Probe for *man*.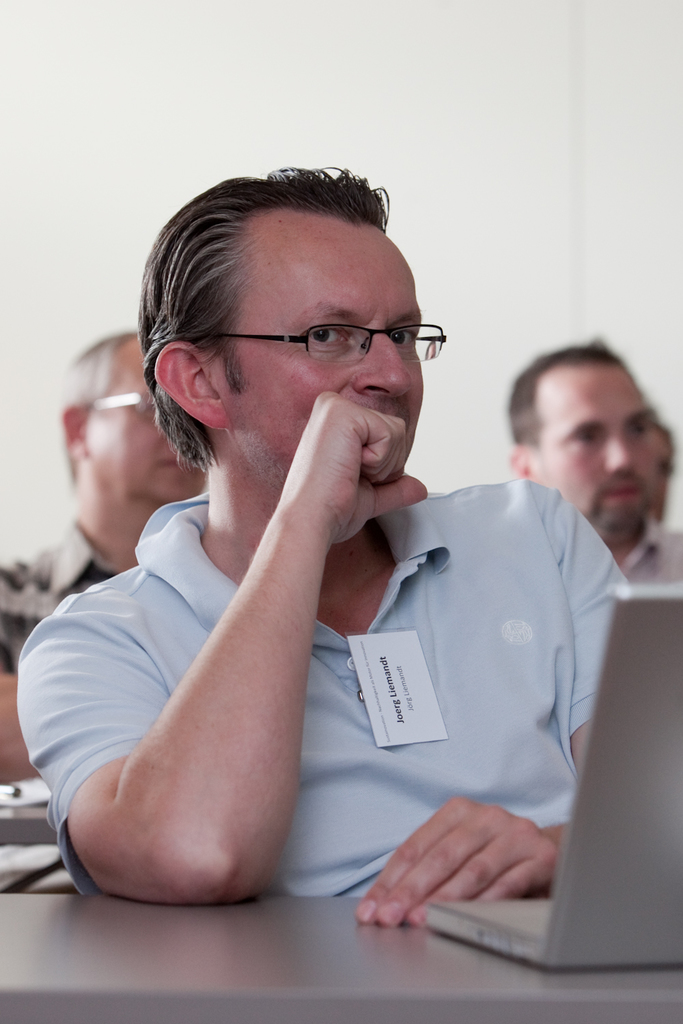
Probe result: <bbox>0, 324, 202, 671</bbox>.
